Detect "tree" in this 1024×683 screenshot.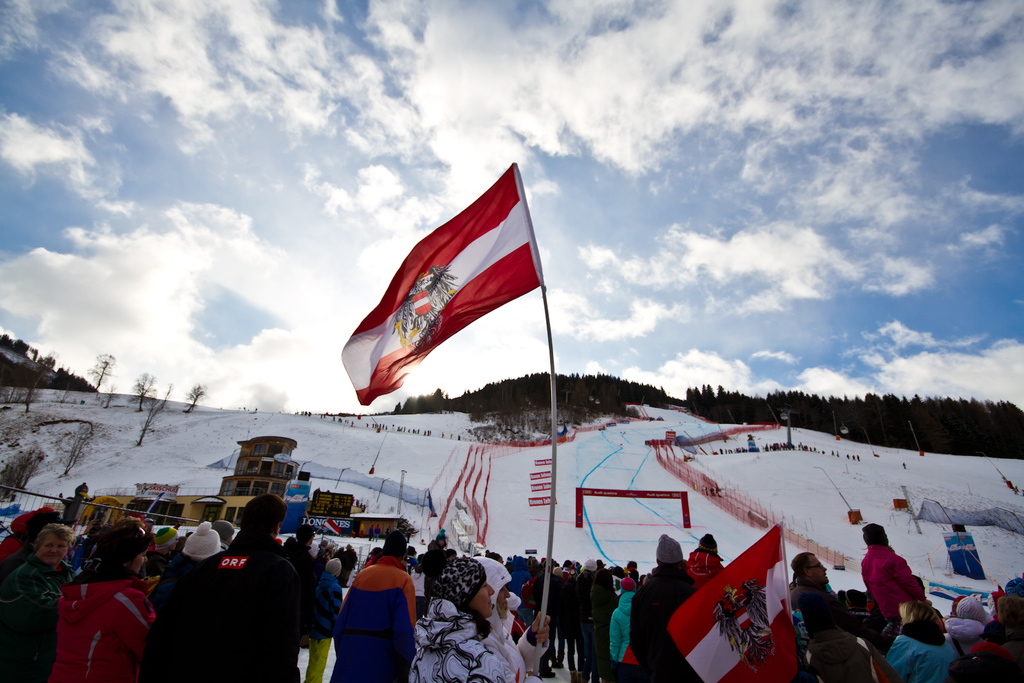
Detection: 129,370,156,410.
